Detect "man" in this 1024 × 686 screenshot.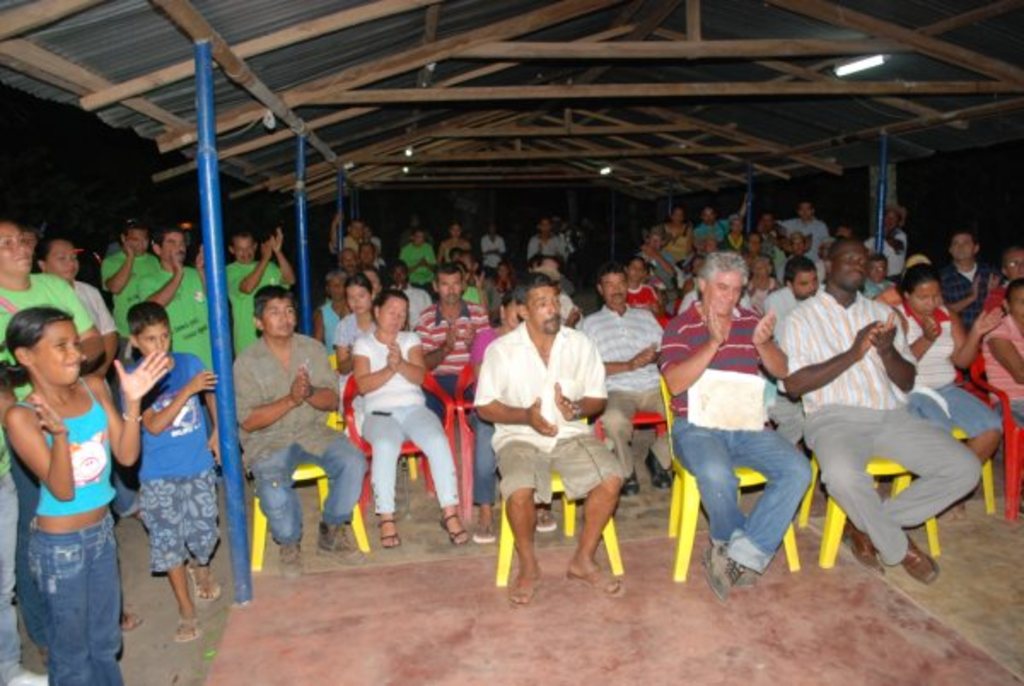
Detection: 386:253:427:319.
